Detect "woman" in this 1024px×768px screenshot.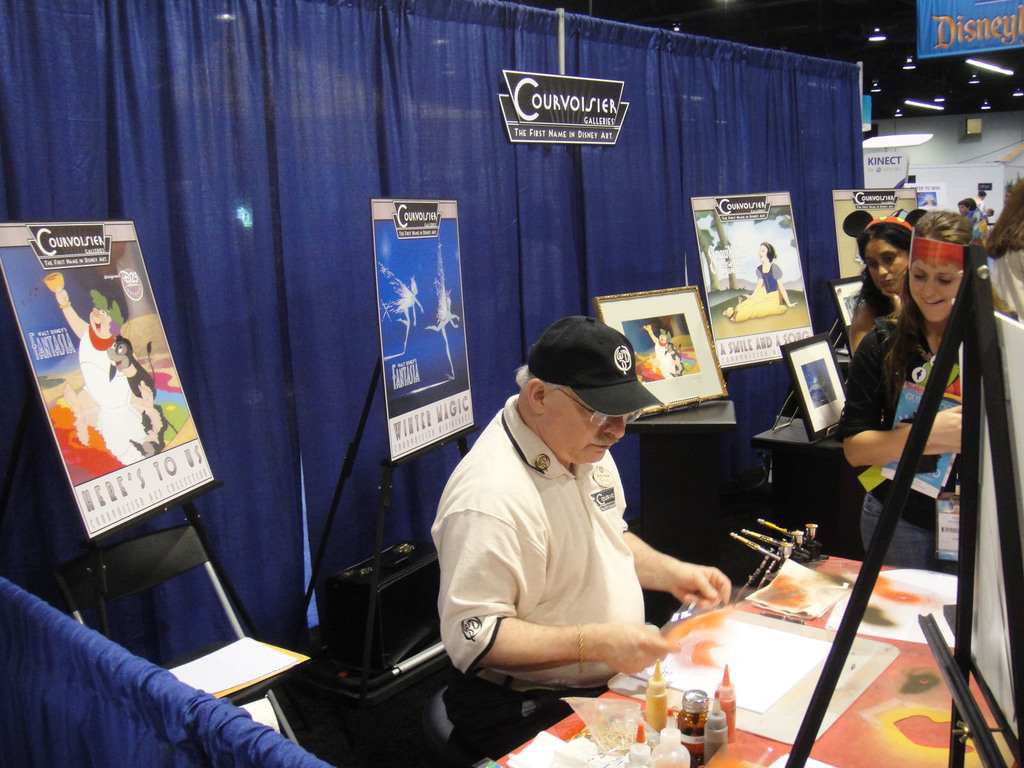
Detection: <region>835, 206, 964, 572</region>.
